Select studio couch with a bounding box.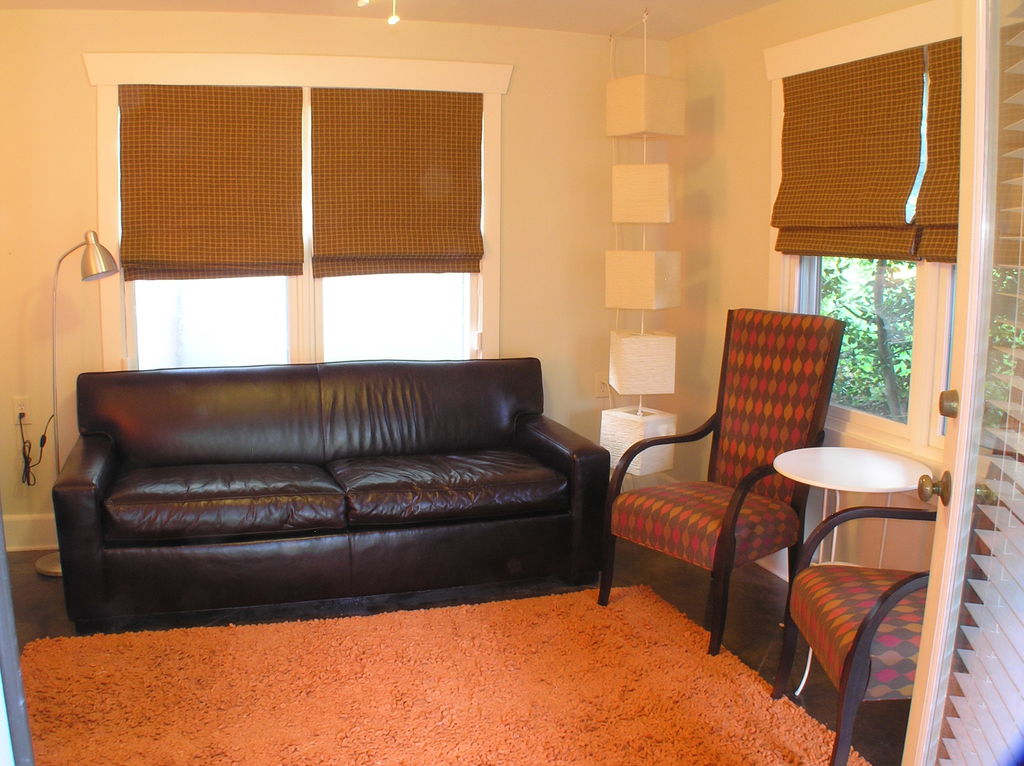
rect(54, 360, 607, 646).
